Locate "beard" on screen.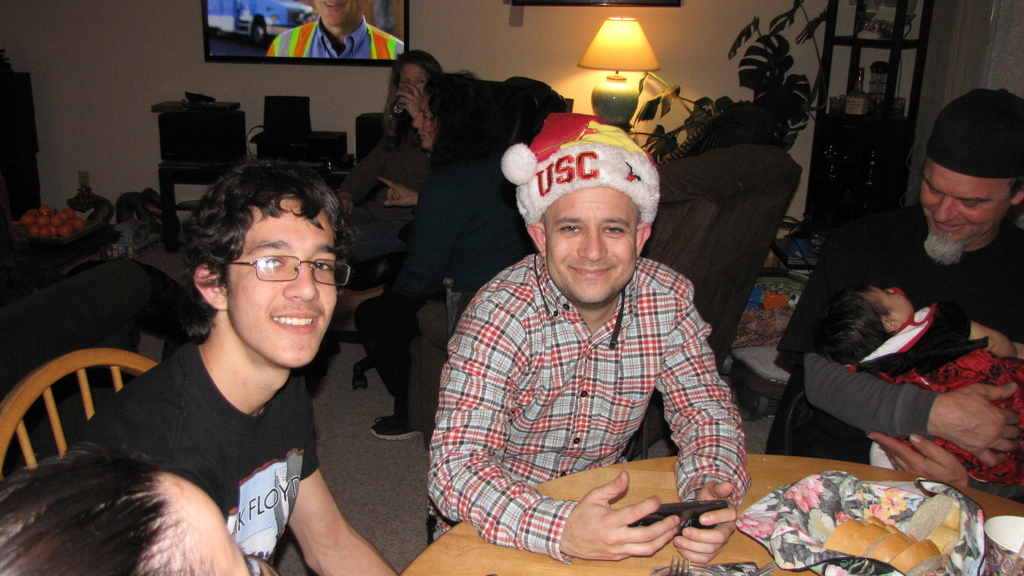
On screen at (924,229,970,268).
